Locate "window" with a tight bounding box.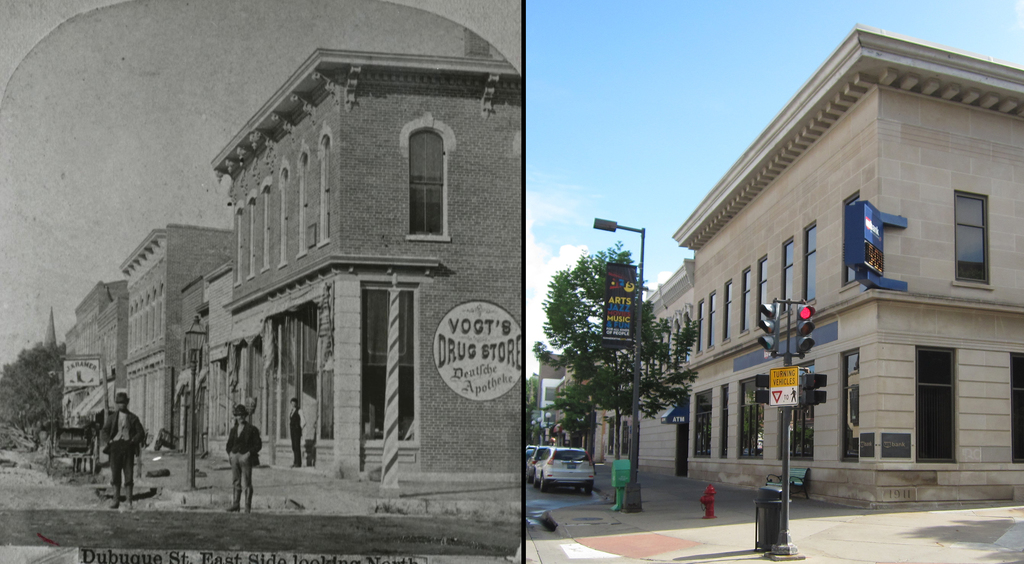
[x1=847, y1=193, x2=858, y2=283].
